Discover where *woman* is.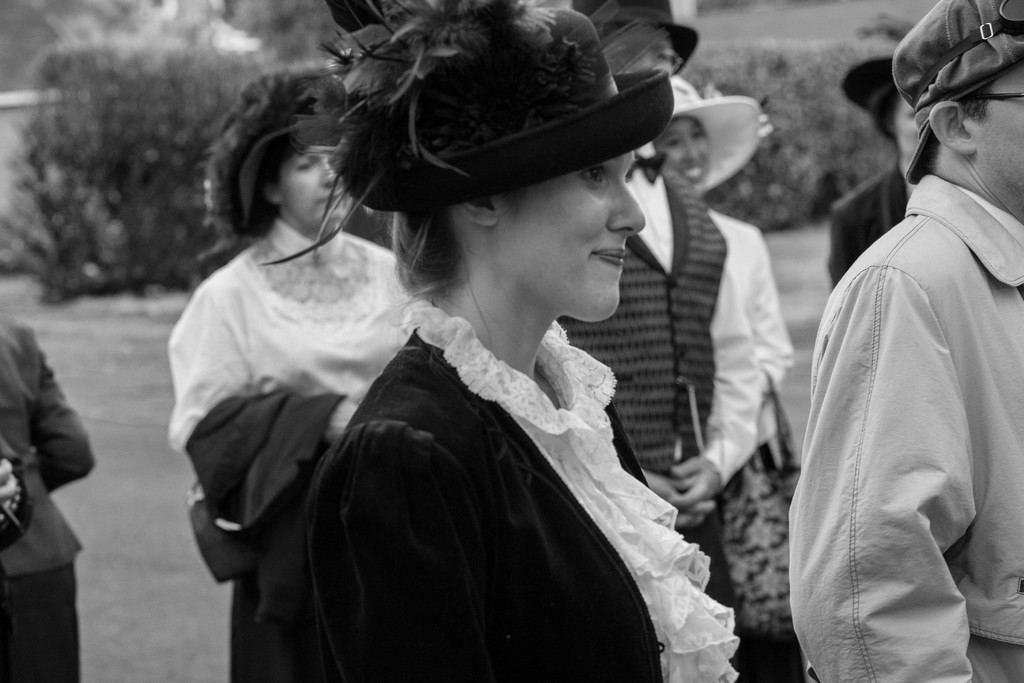
Discovered at (167,75,420,532).
